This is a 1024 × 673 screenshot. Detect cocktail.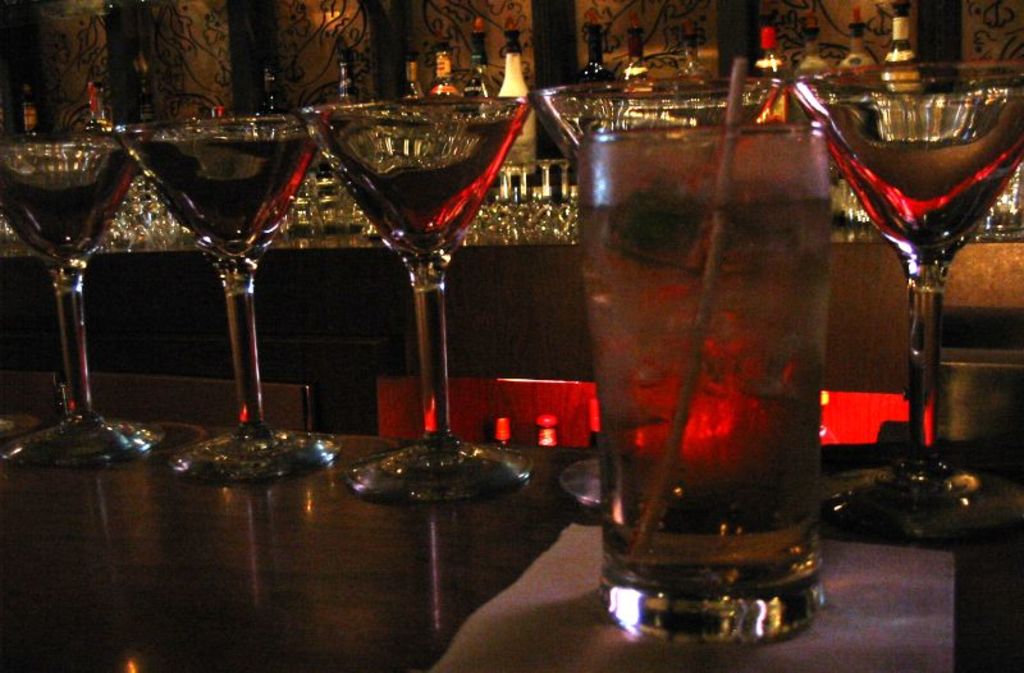
796:61:1023:545.
